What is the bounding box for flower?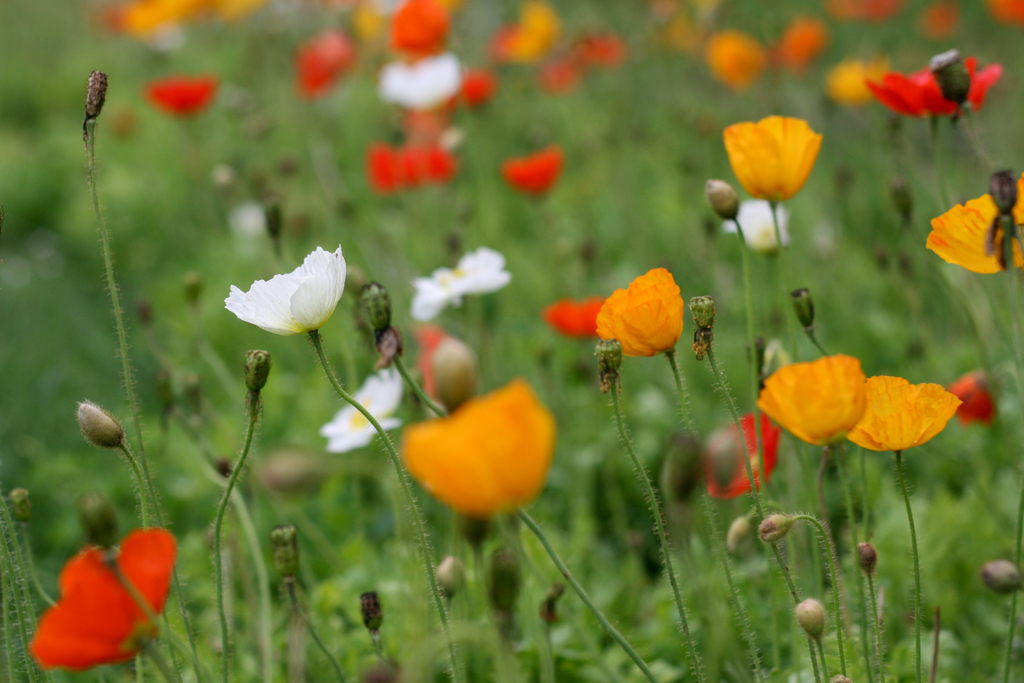
864,64,1002,124.
